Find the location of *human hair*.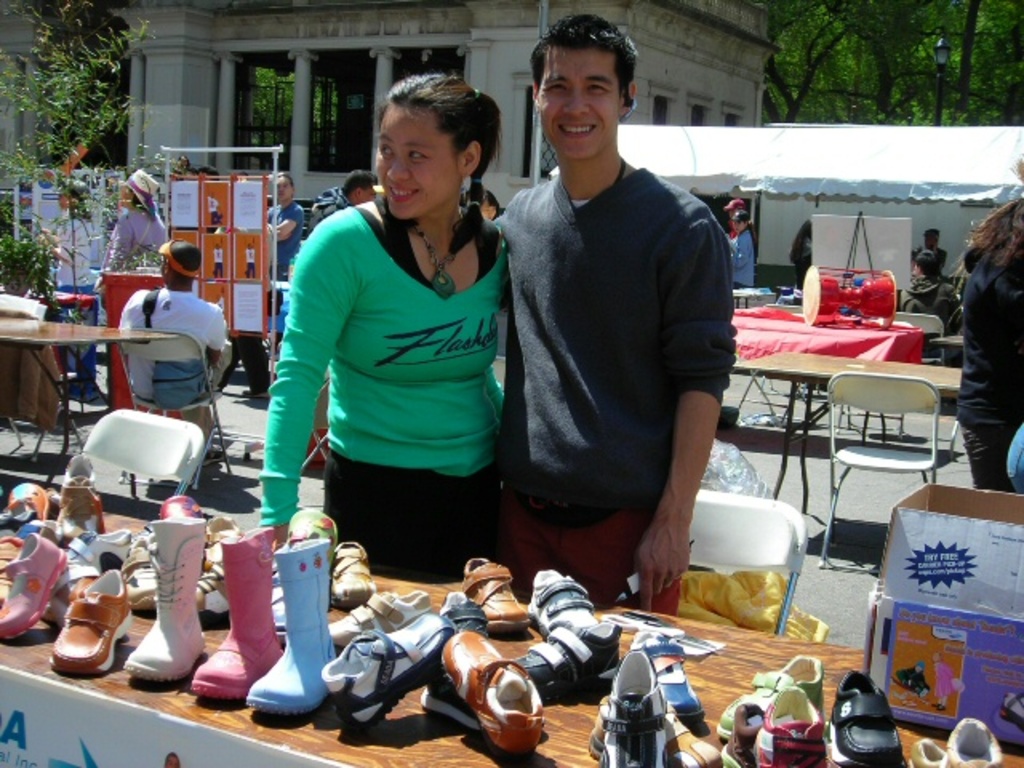
Location: (x1=234, y1=168, x2=250, y2=178).
